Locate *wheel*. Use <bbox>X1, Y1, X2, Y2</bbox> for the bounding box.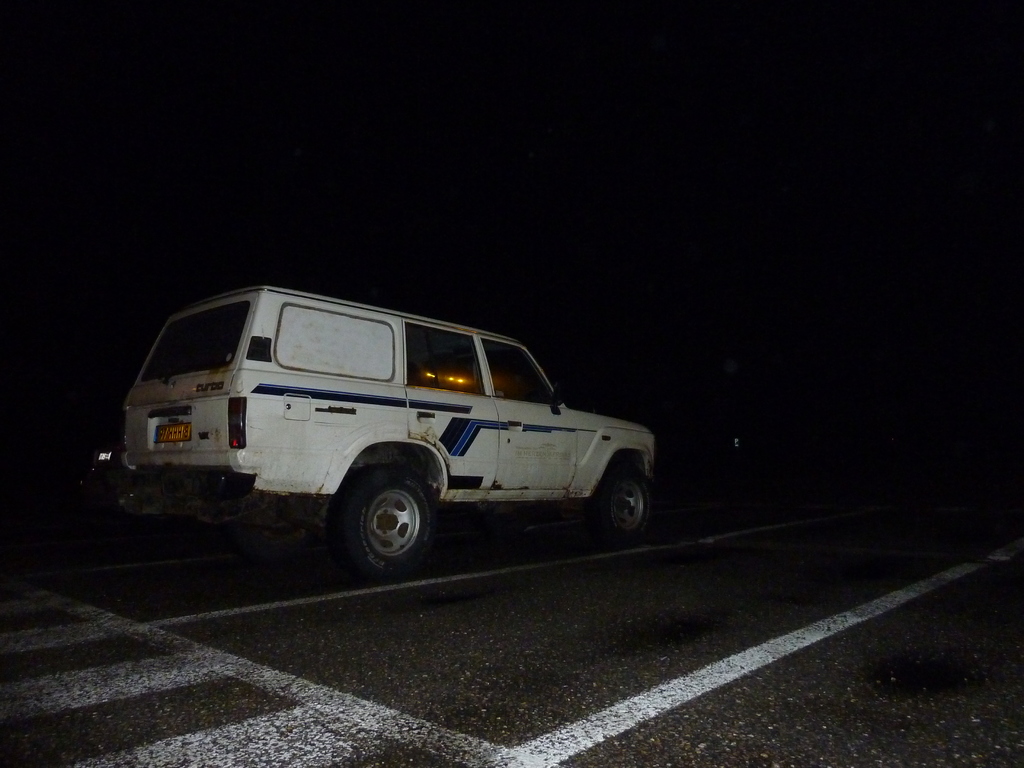
<bbox>588, 460, 660, 547</bbox>.
